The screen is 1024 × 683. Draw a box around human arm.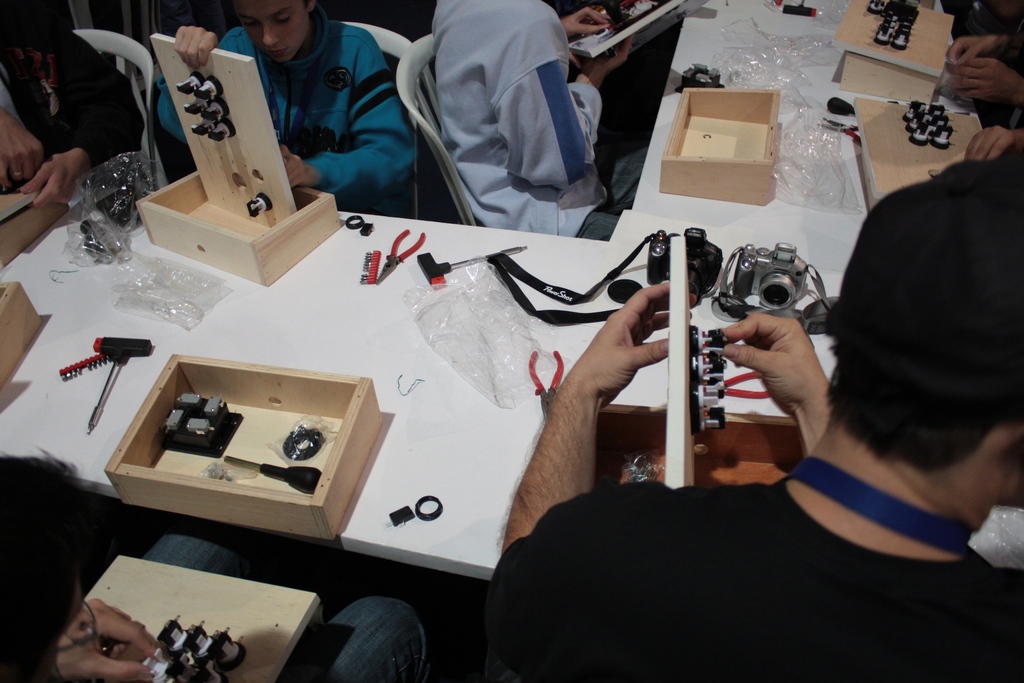
<region>954, 120, 1018, 165</region>.
